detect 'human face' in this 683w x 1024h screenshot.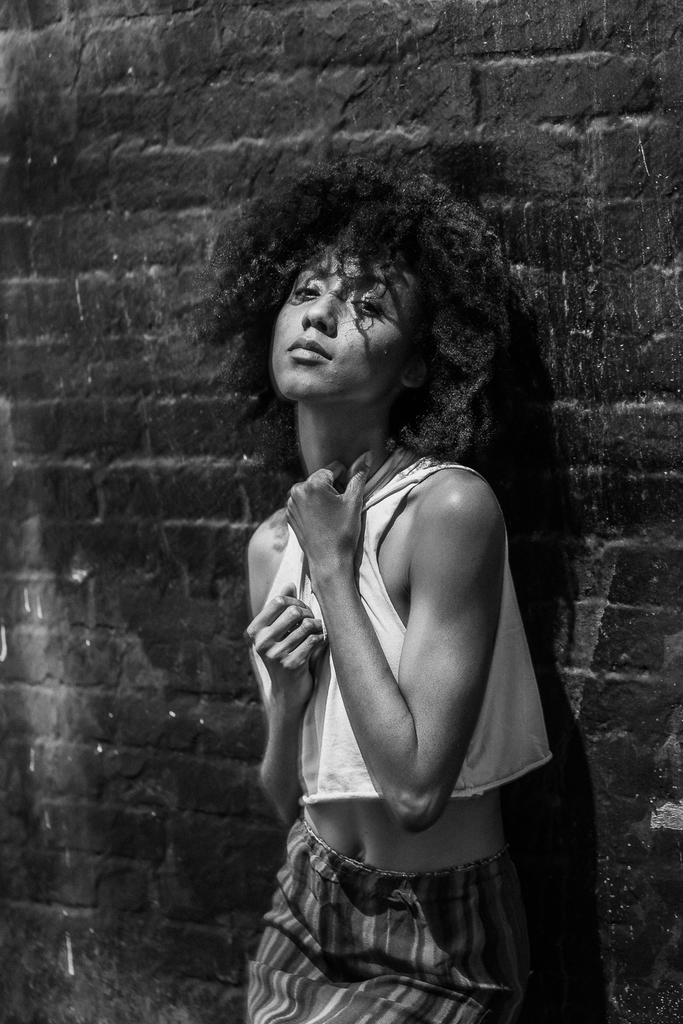
Detection: {"x1": 272, "y1": 245, "x2": 411, "y2": 396}.
